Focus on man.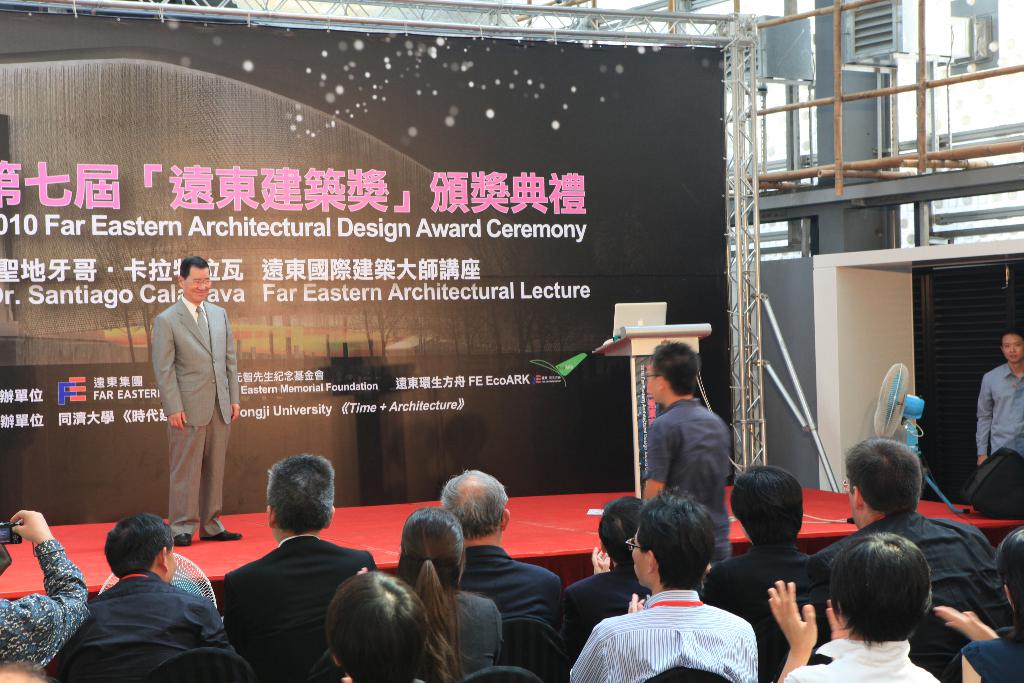
Focused at 706/466/822/639.
